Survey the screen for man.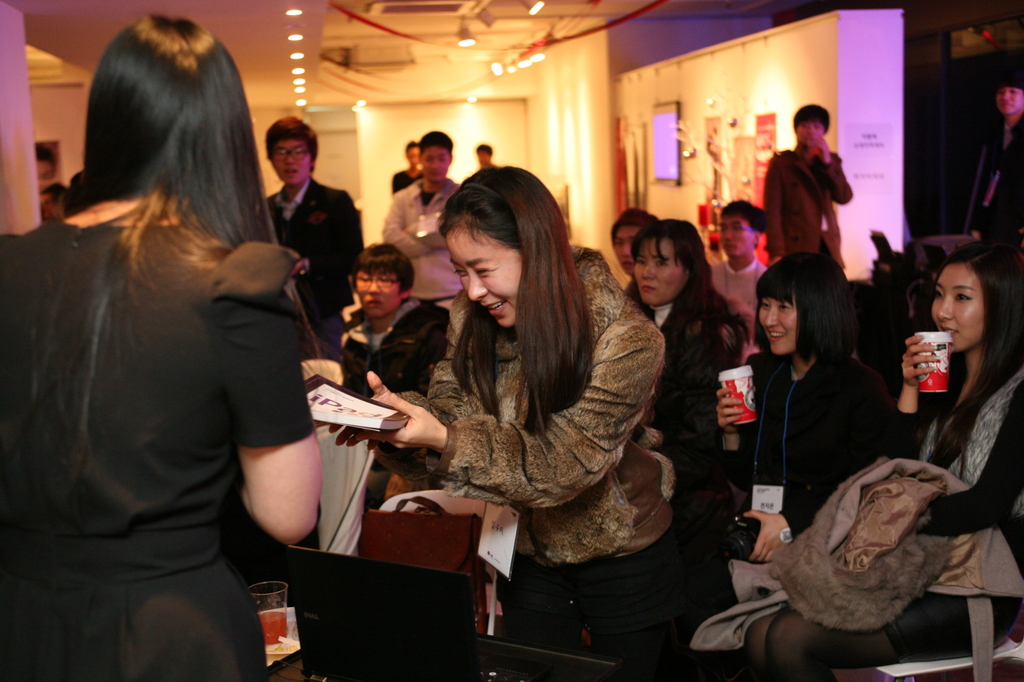
Survey found: pyautogui.locateOnScreen(767, 109, 865, 262).
